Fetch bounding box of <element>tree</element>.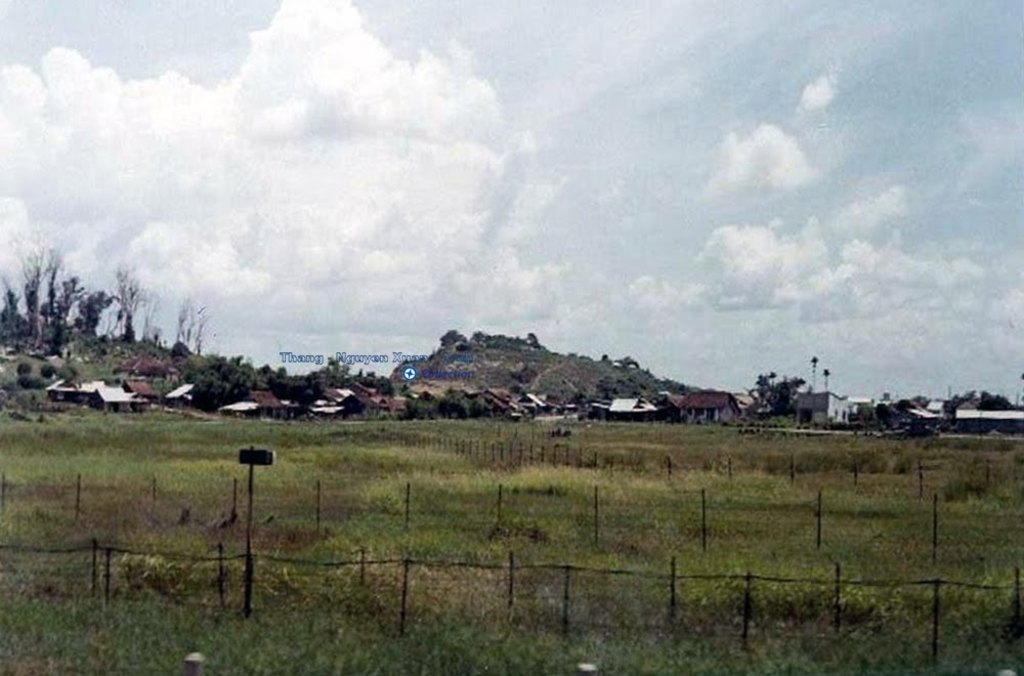
Bbox: <region>356, 368, 393, 404</region>.
